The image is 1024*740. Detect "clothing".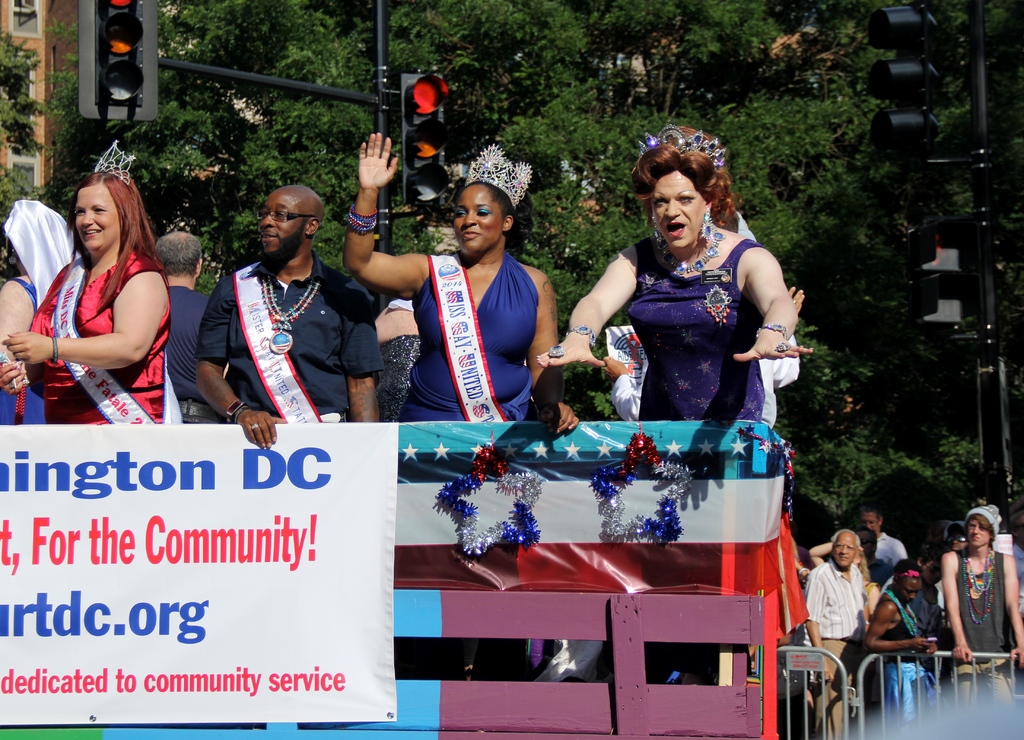
Detection: <bbox>8, 234, 188, 428</bbox>.
